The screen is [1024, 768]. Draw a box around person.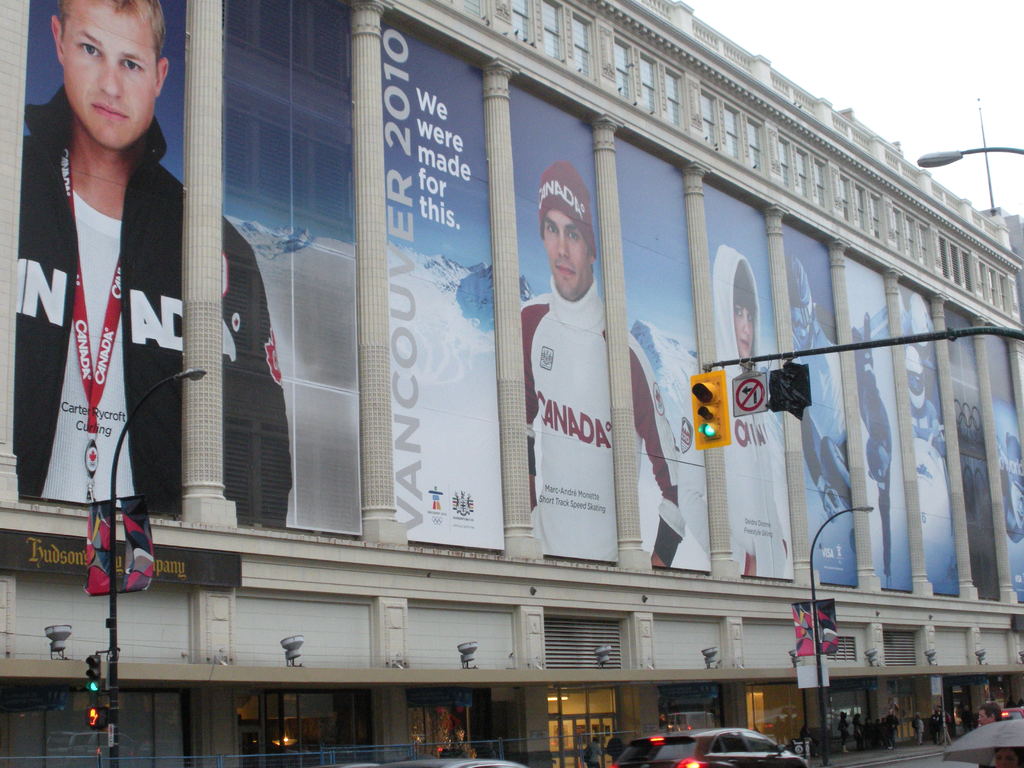
<region>14, 0, 306, 500</region>.
